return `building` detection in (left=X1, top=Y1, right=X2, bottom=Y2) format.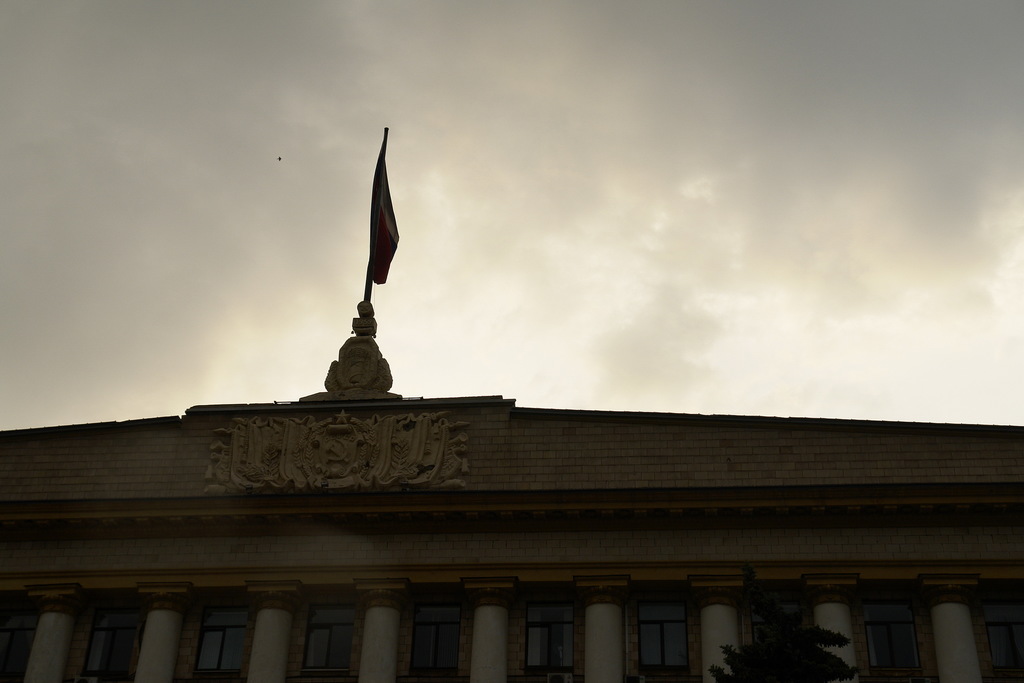
(left=0, top=126, right=1023, bottom=682).
